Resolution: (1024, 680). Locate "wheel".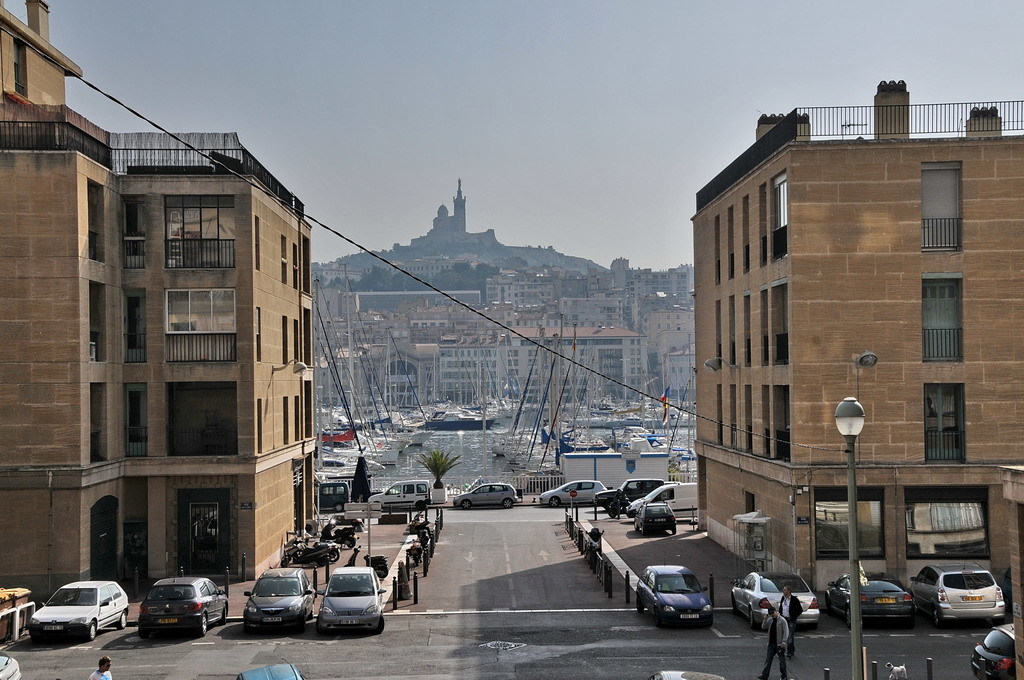
region(461, 500, 471, 508).
